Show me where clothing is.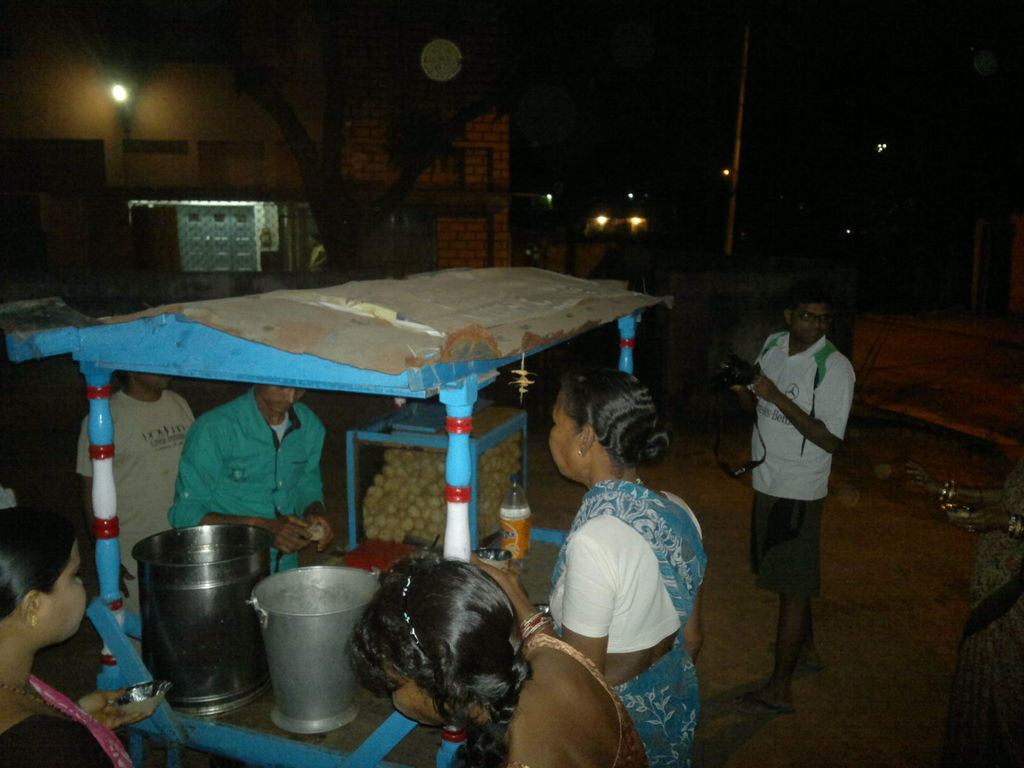
clothing is at 749/323/854/596.
